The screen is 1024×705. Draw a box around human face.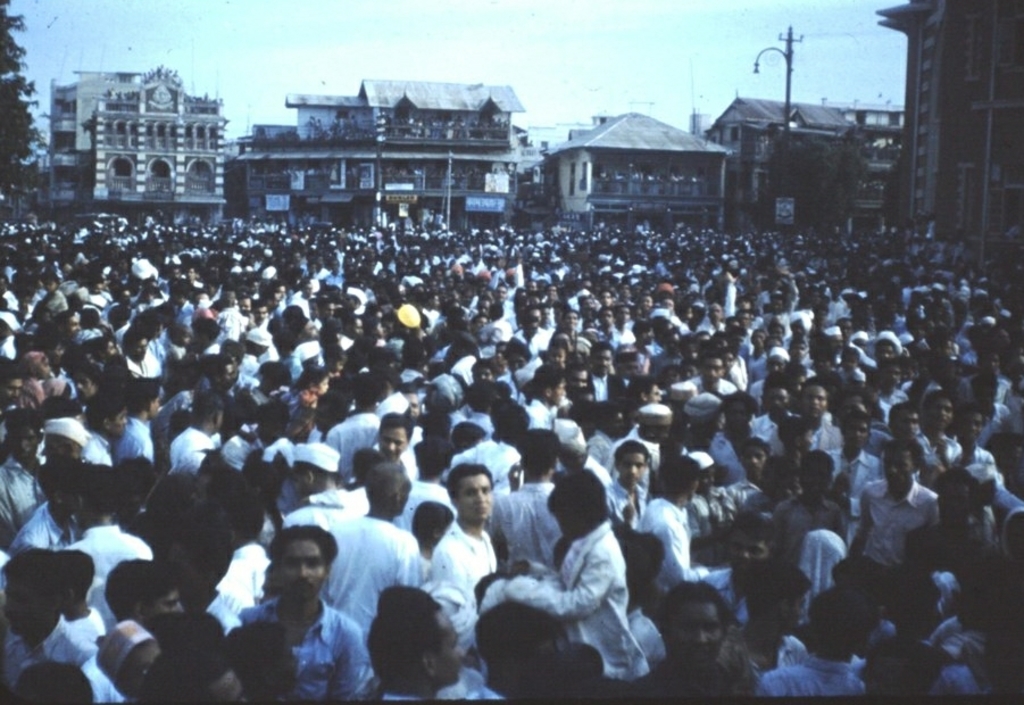
select_region(591, 354, 617, 372).
